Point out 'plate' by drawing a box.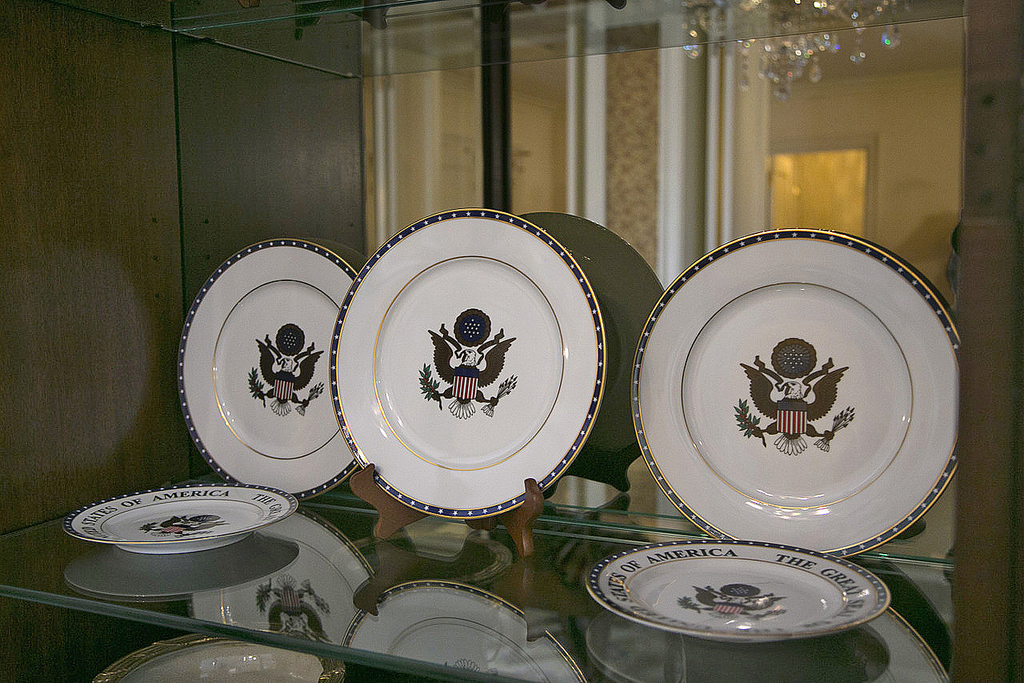
332,208,609,521.
